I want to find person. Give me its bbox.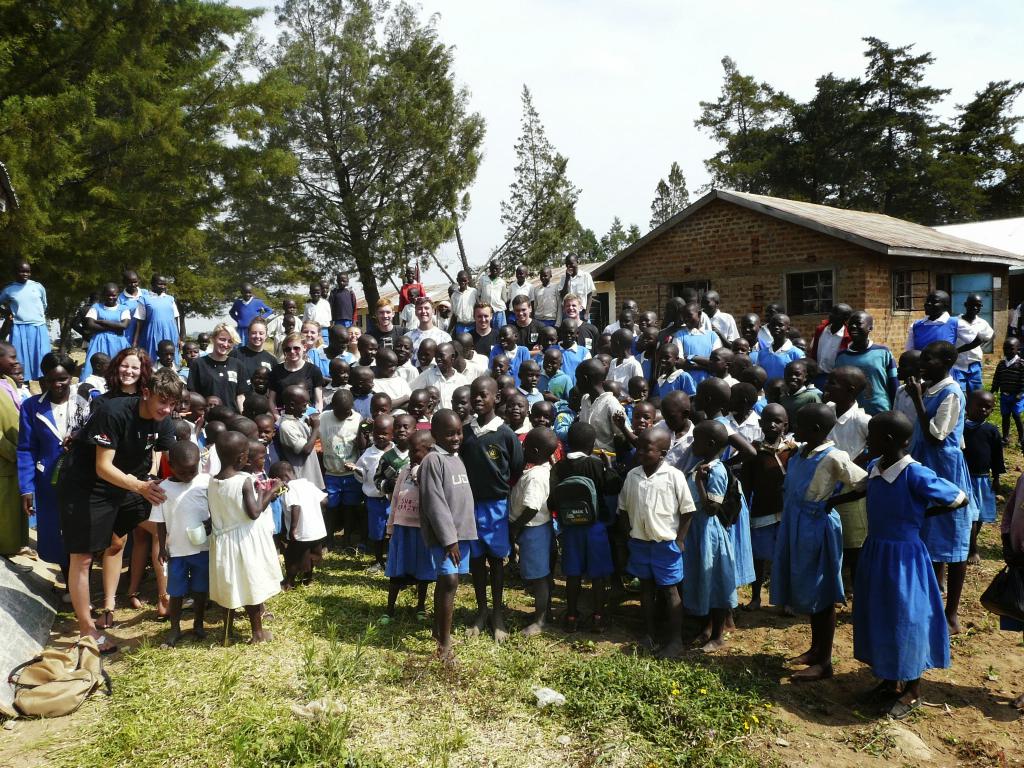
box(556, 292, 602, 348).
